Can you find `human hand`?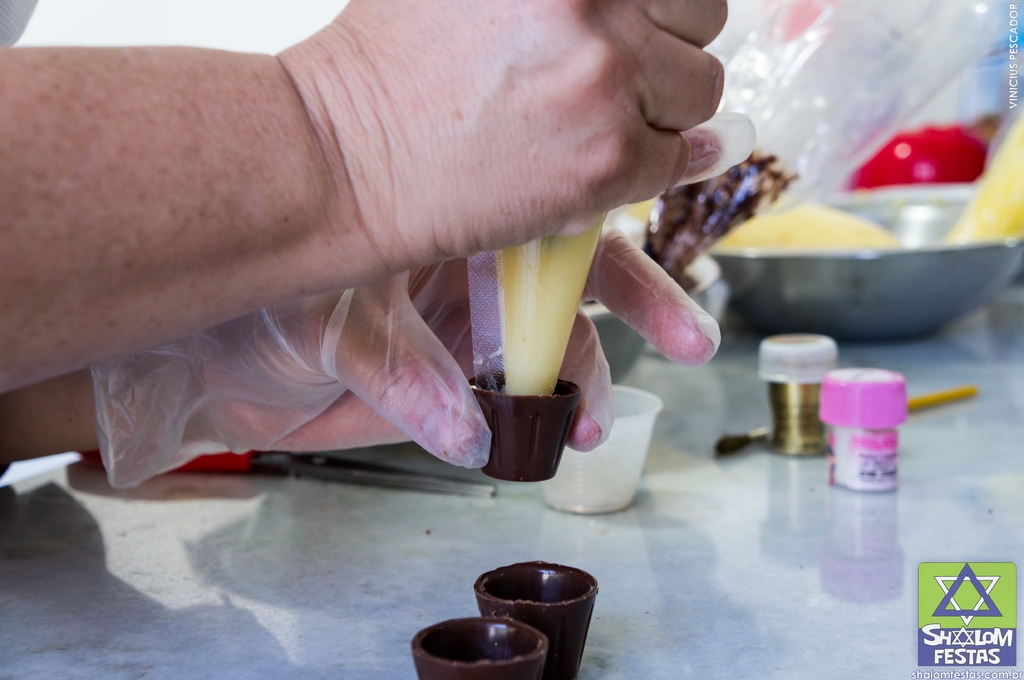
Yes, bounding box: [x1=157, y1=216, x2=723, y2=472].
